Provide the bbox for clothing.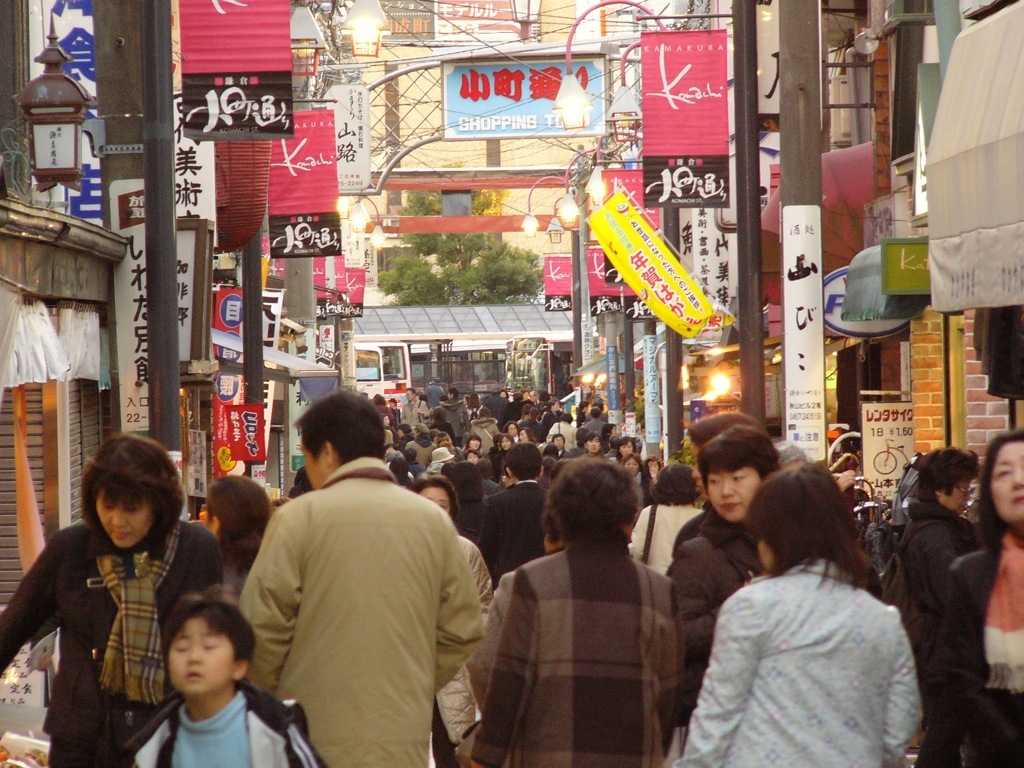
pyautogui.locateOnScreen(548, 420, 581, 445).
